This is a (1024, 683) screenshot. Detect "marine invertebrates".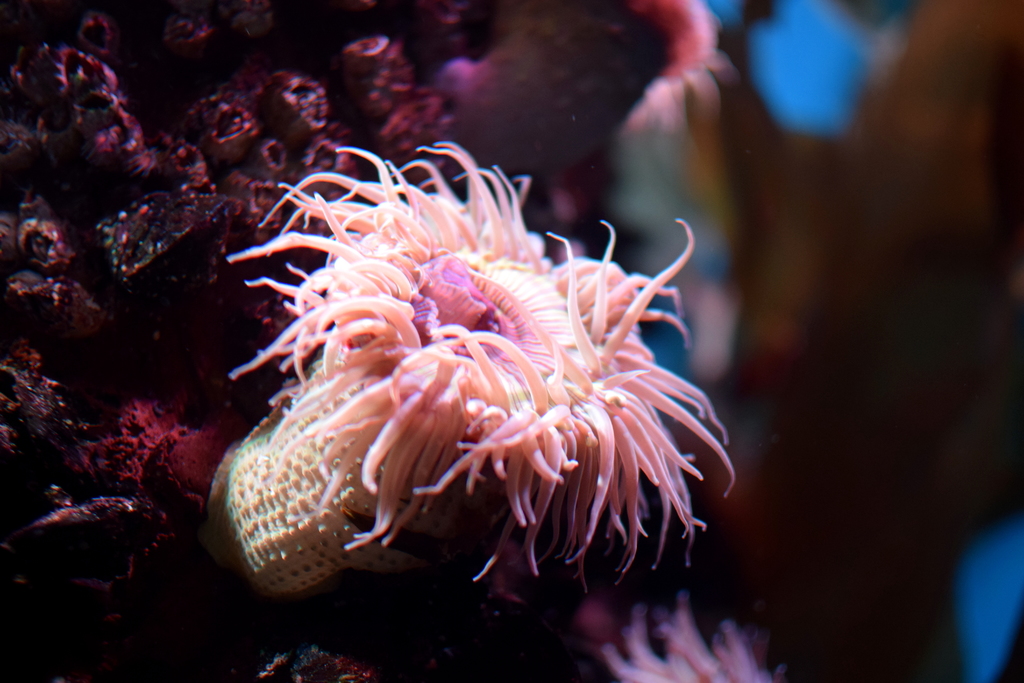
91, 165, 246, 293.
